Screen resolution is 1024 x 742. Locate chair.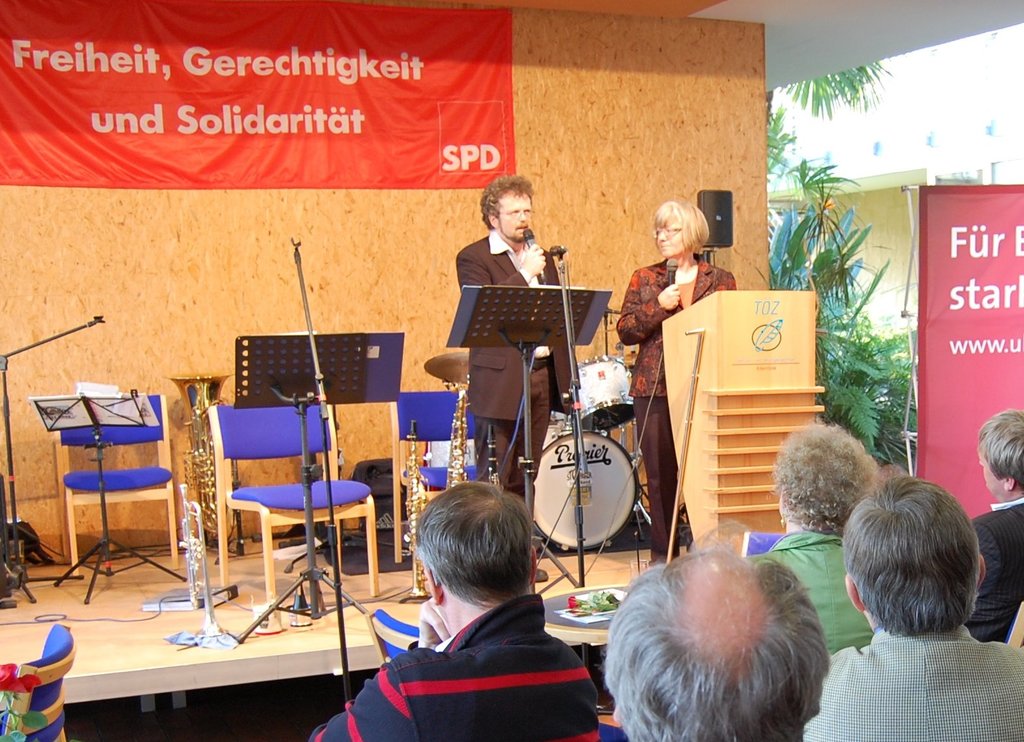
(397,394,478,568).
